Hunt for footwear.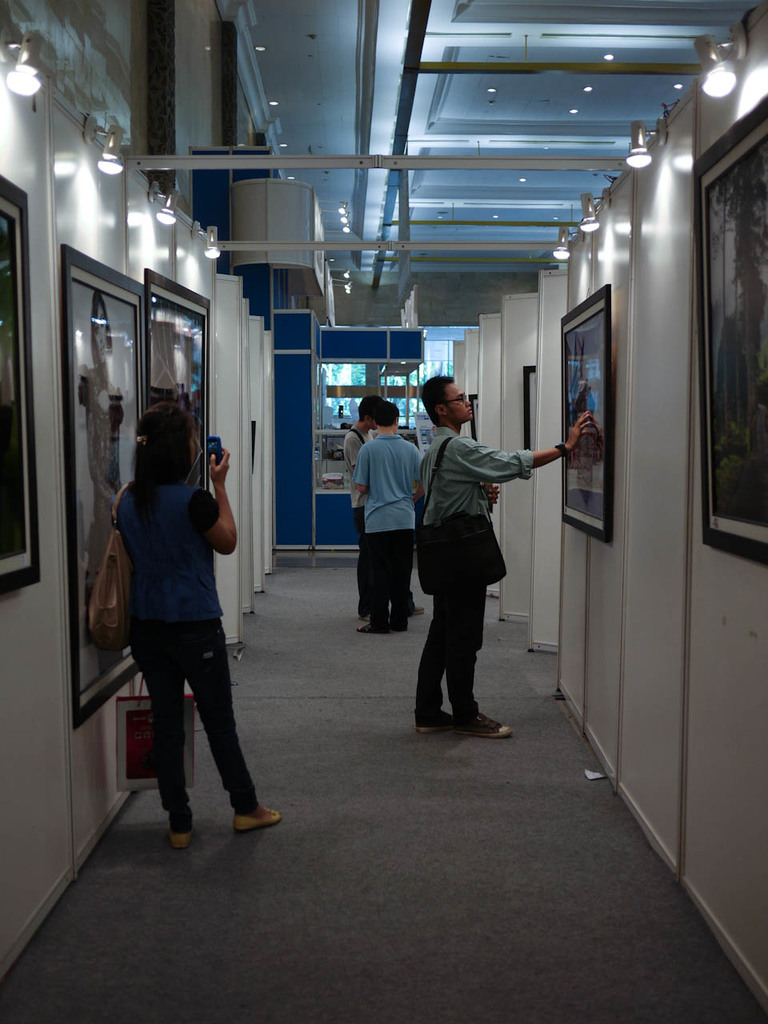
Hunted down at <bbox>389, 619, 405, 628</bbox>.
